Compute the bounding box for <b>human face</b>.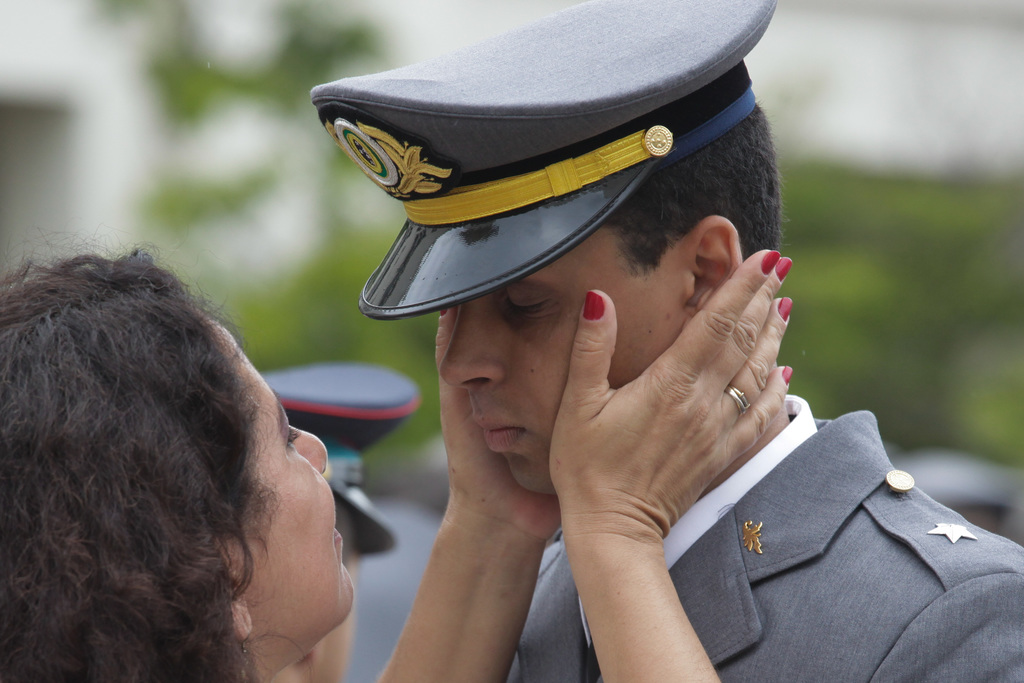
440/226/689/495.
